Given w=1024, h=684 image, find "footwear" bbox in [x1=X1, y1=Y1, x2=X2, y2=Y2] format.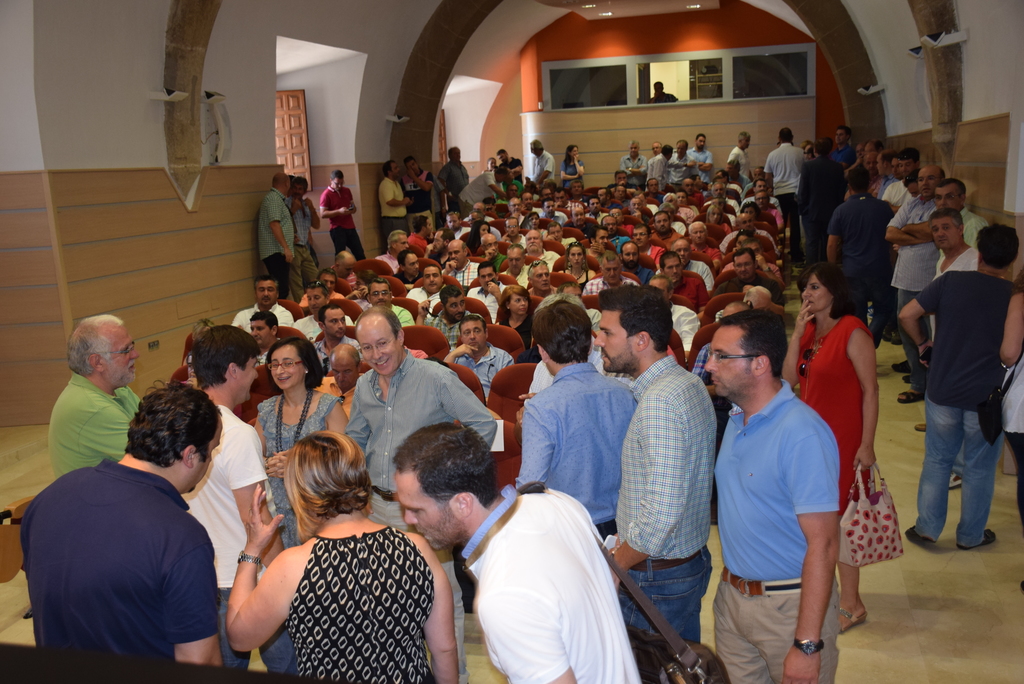
[x1=917, y1=417, x2=926, y2=429].
